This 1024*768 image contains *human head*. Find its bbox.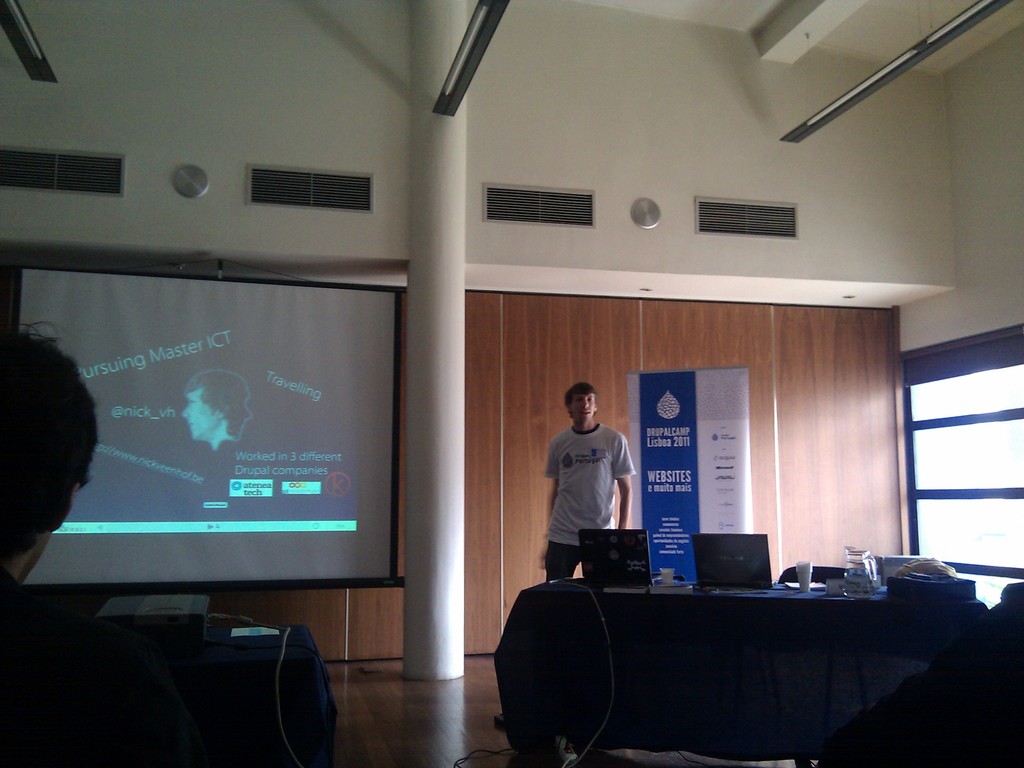
select_region(0, 330, 104, 582).
